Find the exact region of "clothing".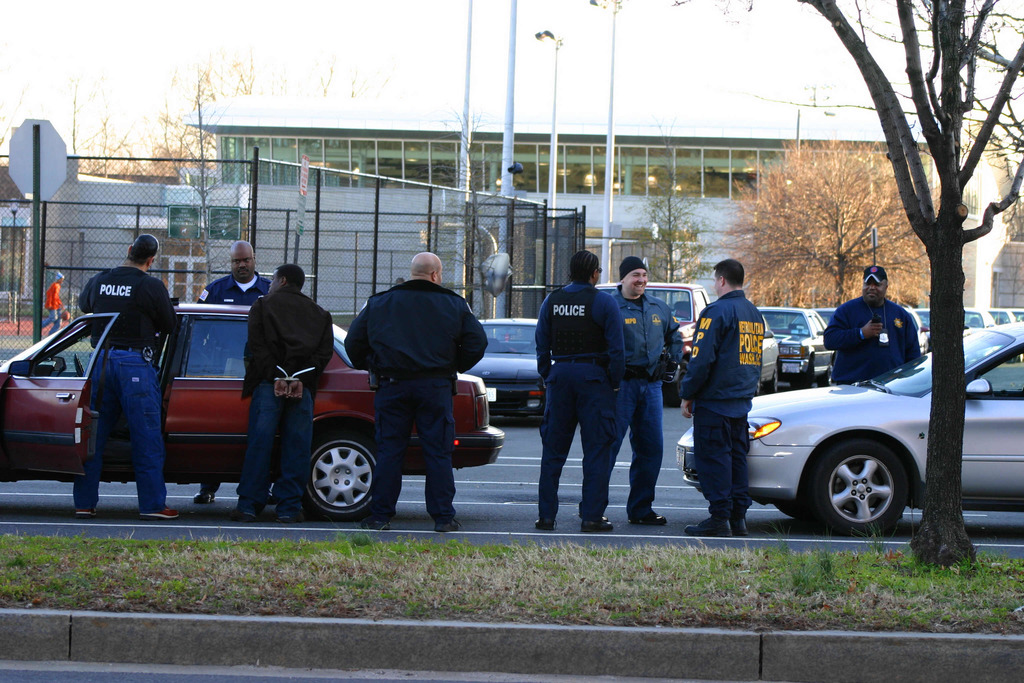
Exact region: {"left": 241, "top": 279, "right": 333, "bottom": 516}.
